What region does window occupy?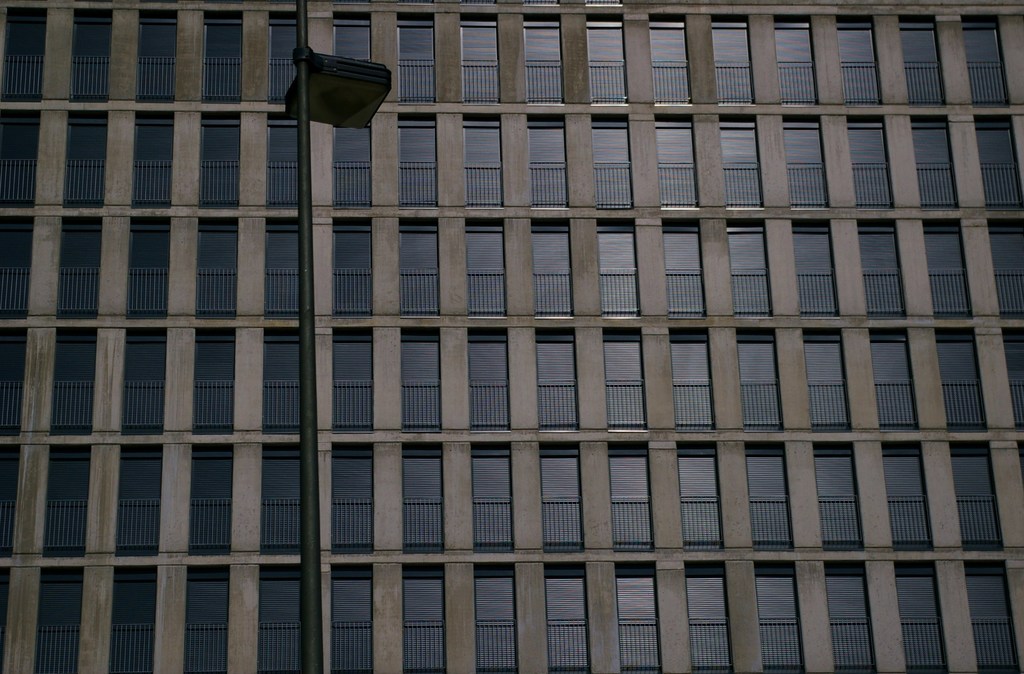
135:118:171:202.
